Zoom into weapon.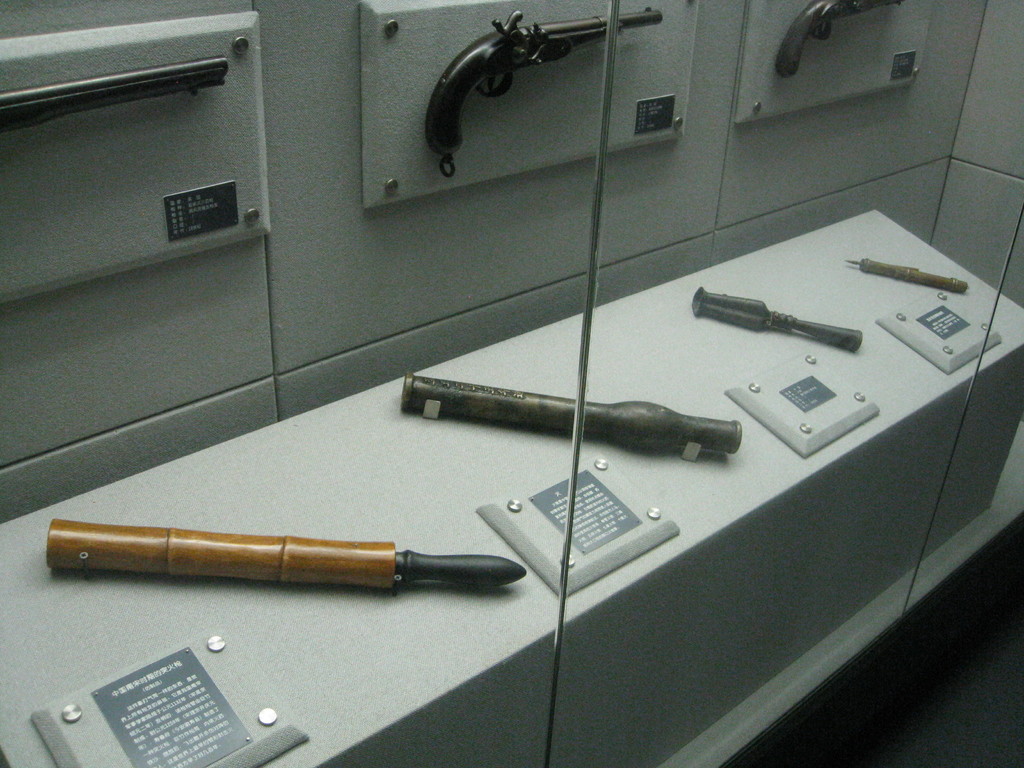
Zoom target: BBox(391, 372, 751, 455).
